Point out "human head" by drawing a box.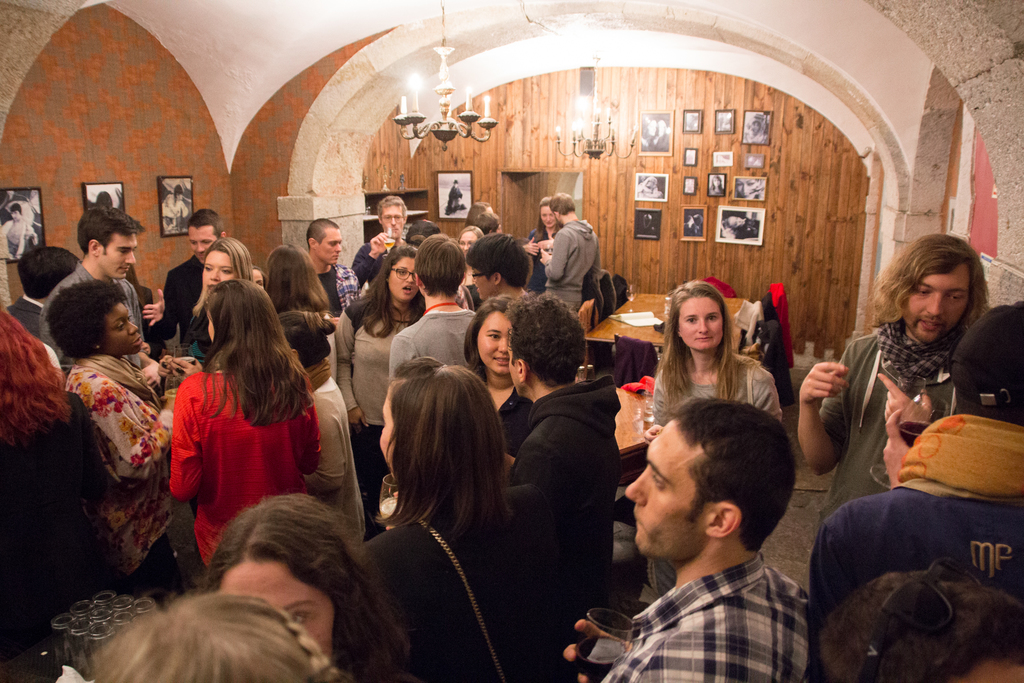
crop(282, 312, 330, 368).
